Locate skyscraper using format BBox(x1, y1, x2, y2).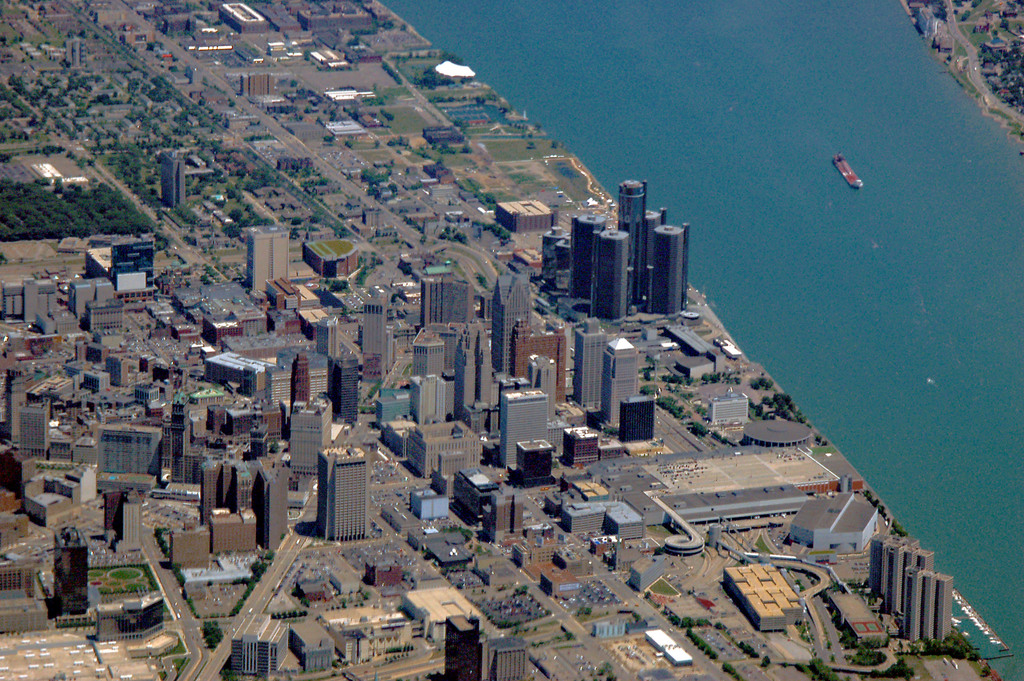
BBox(563, 211, 600, 316).
